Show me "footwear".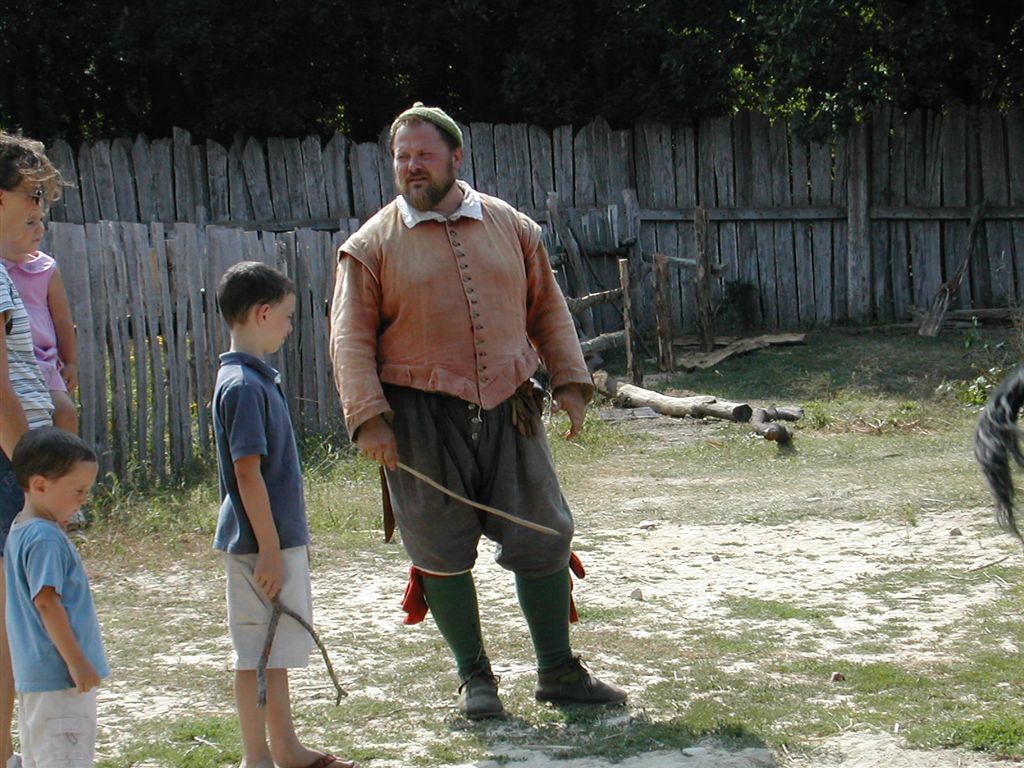
"footwear" is here: <region>304, 745, 360, 767</region>.
